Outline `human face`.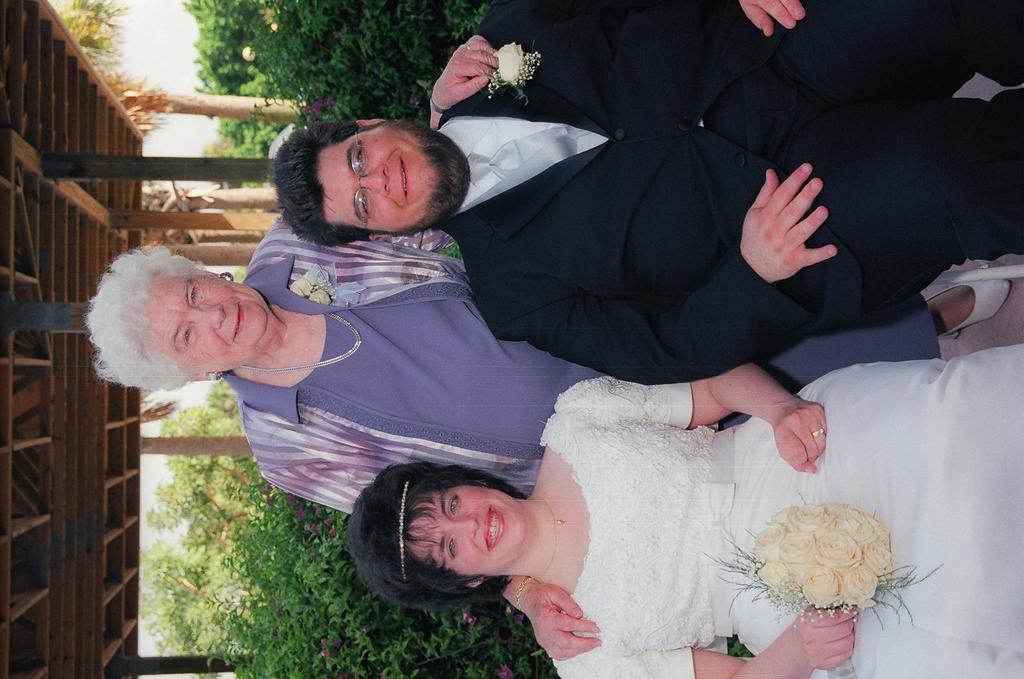
Outline: [147,271,273,371].
